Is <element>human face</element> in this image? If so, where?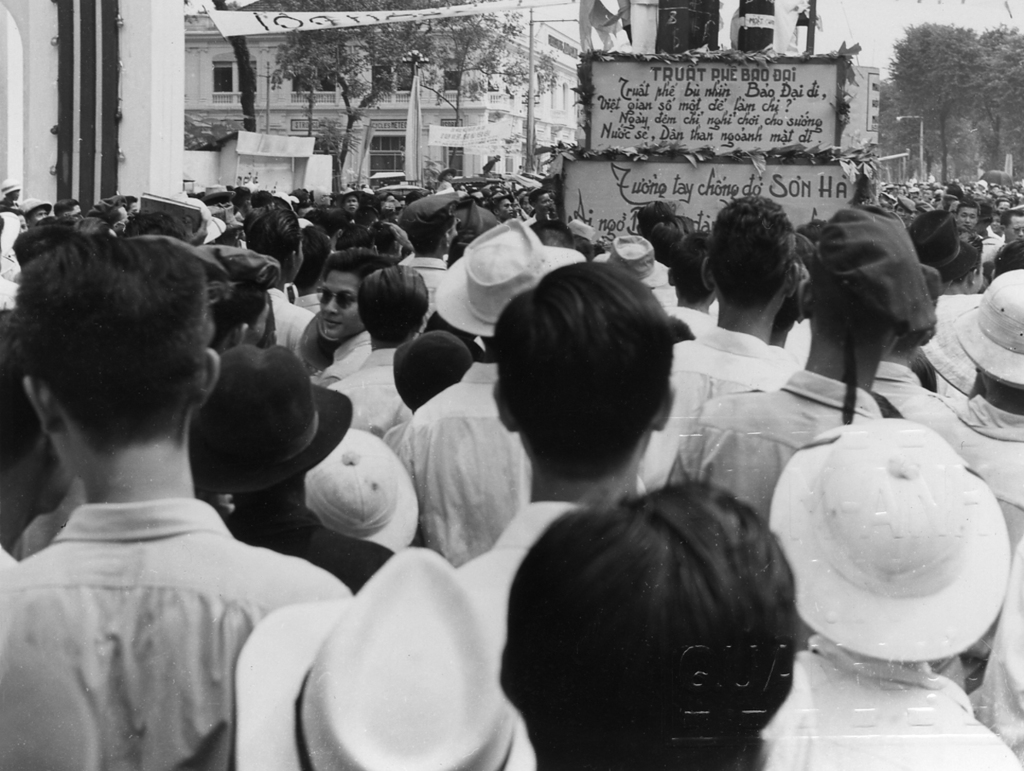
Yes, at detection(493, 198, 514, 219).
